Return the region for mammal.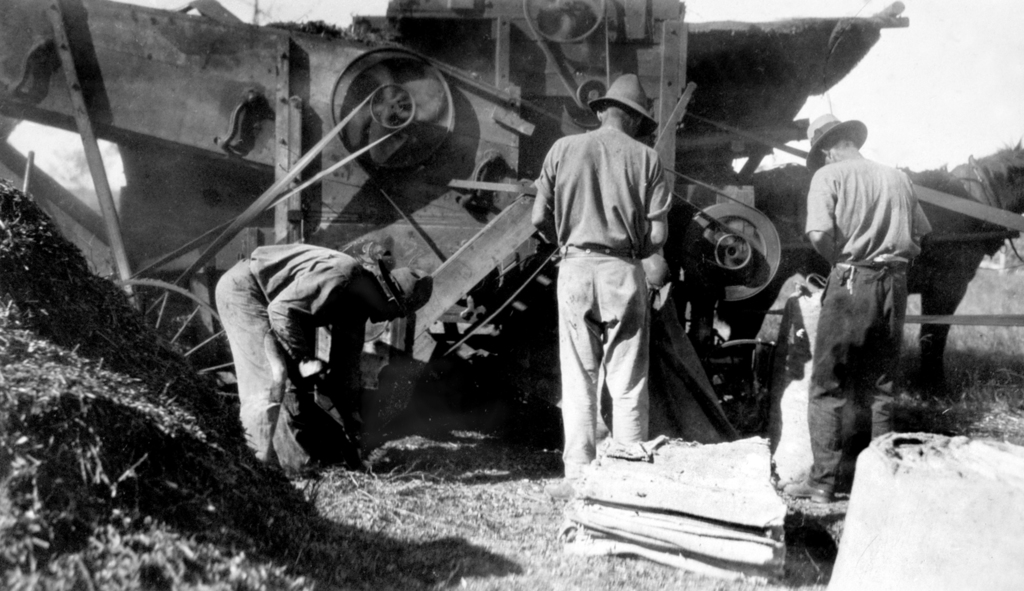
{"left": 527, "top": 68, "right": 673, "bottom": 476}.
